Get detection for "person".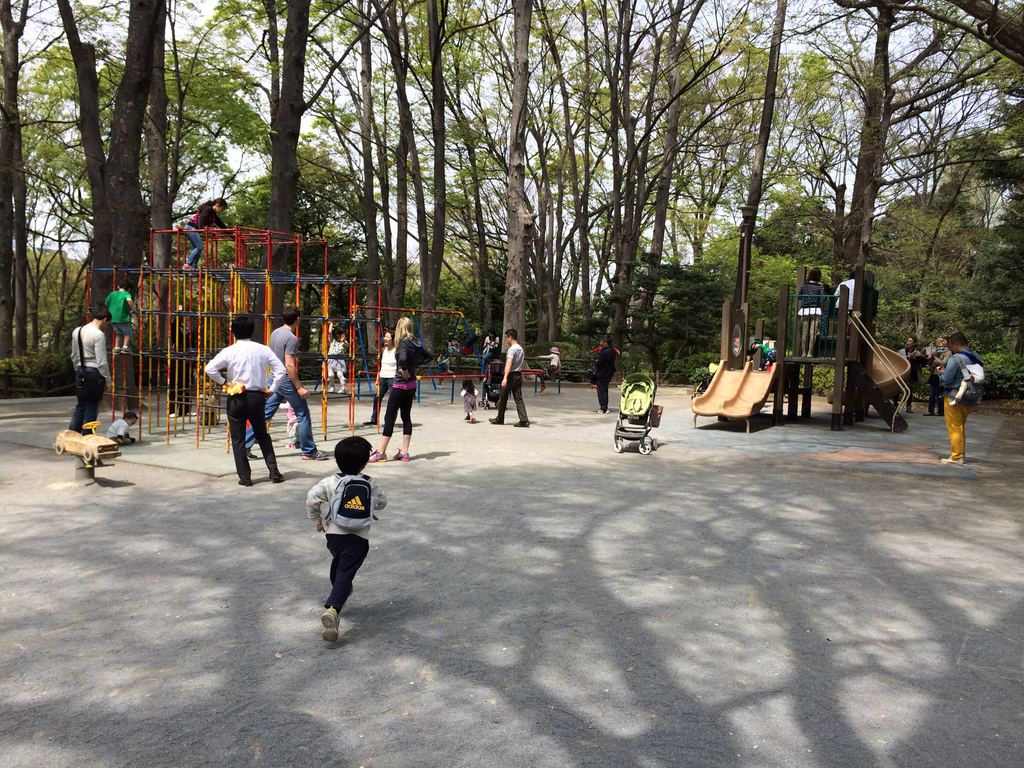
Detection: <region>922, 335, 959, 424</region>.
